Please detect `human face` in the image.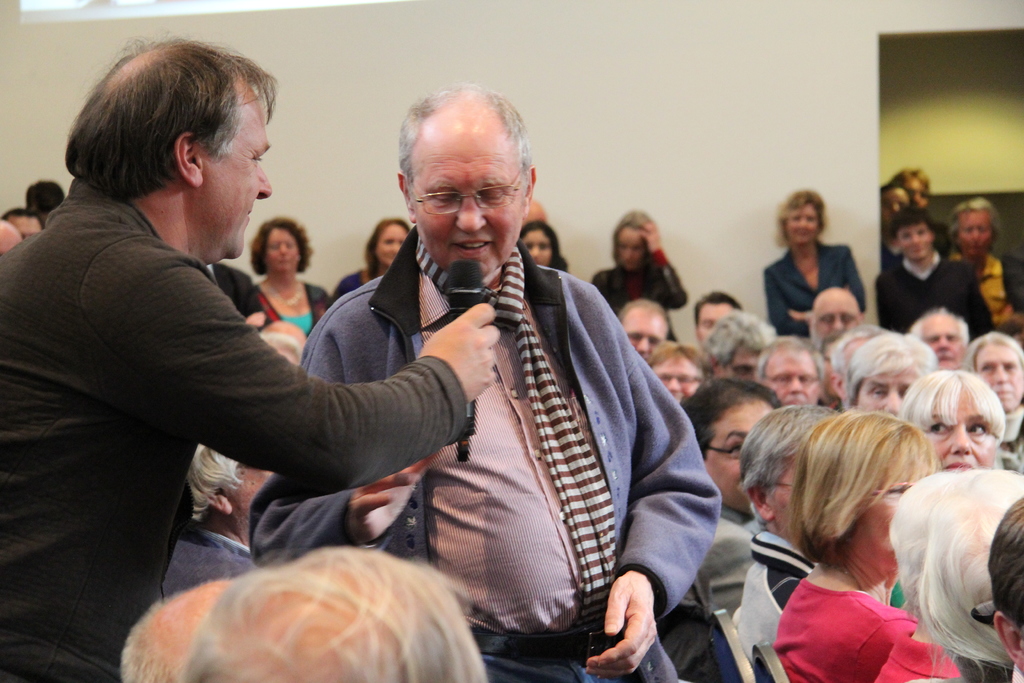
<bbox>623, 308, 666, 359</bbox>.
